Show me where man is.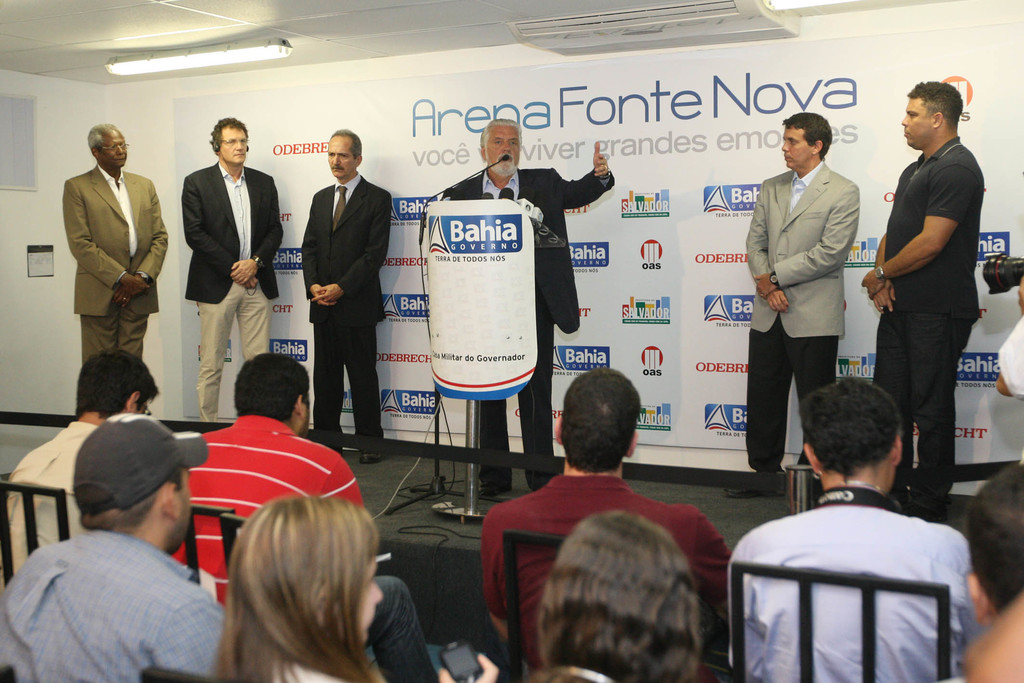
man is at bbox=(968, 465, 1023, 628).
